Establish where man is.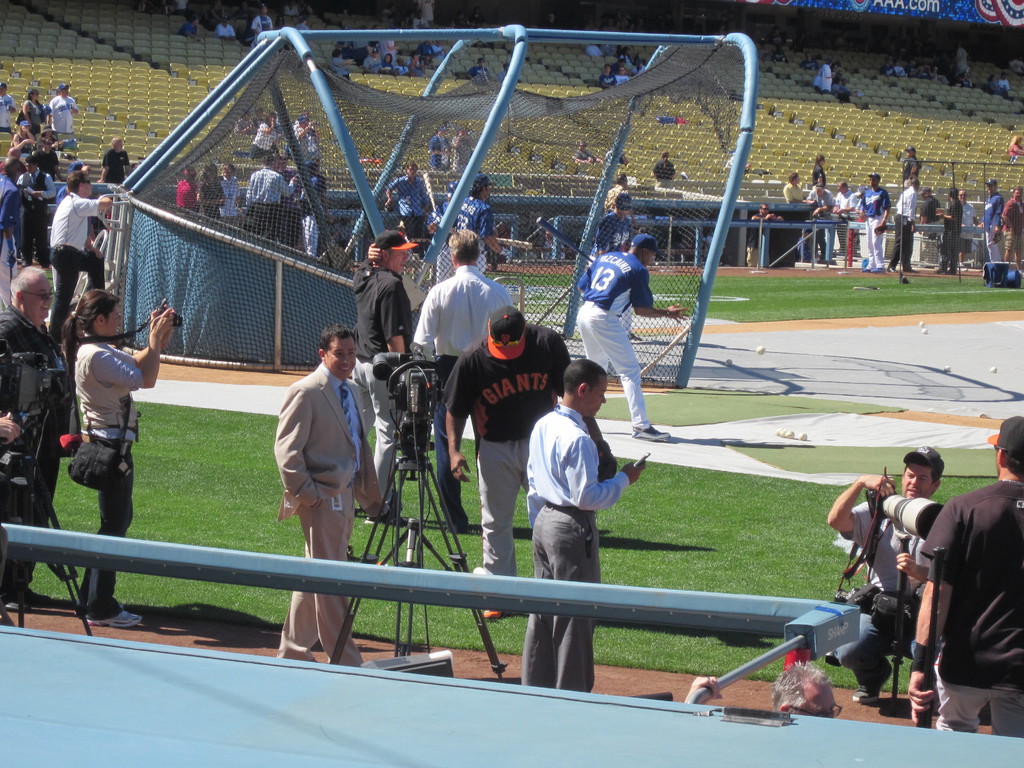
Established at bbox=(424, 179, 461, 283).
